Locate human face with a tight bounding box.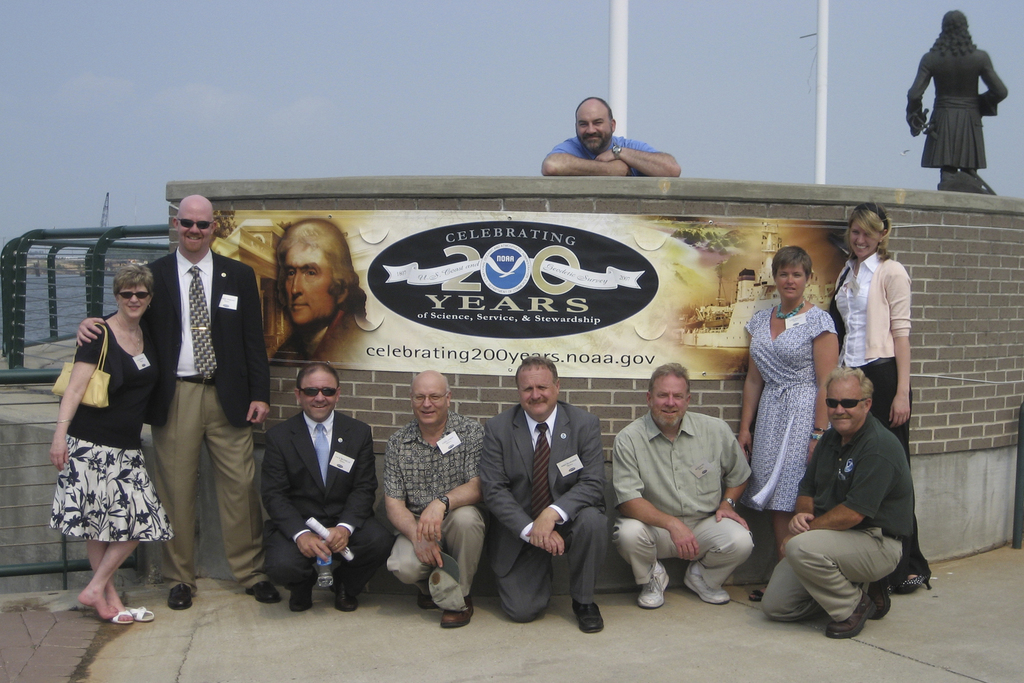
851:222:879:258.
